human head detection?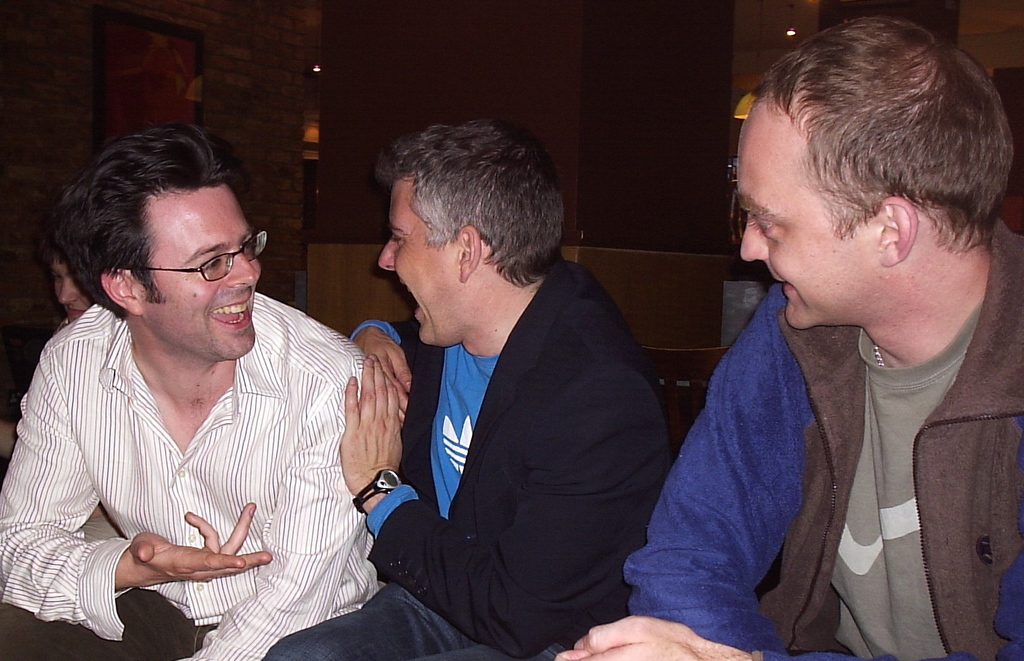
bbox(54, 111, 269, 366)
